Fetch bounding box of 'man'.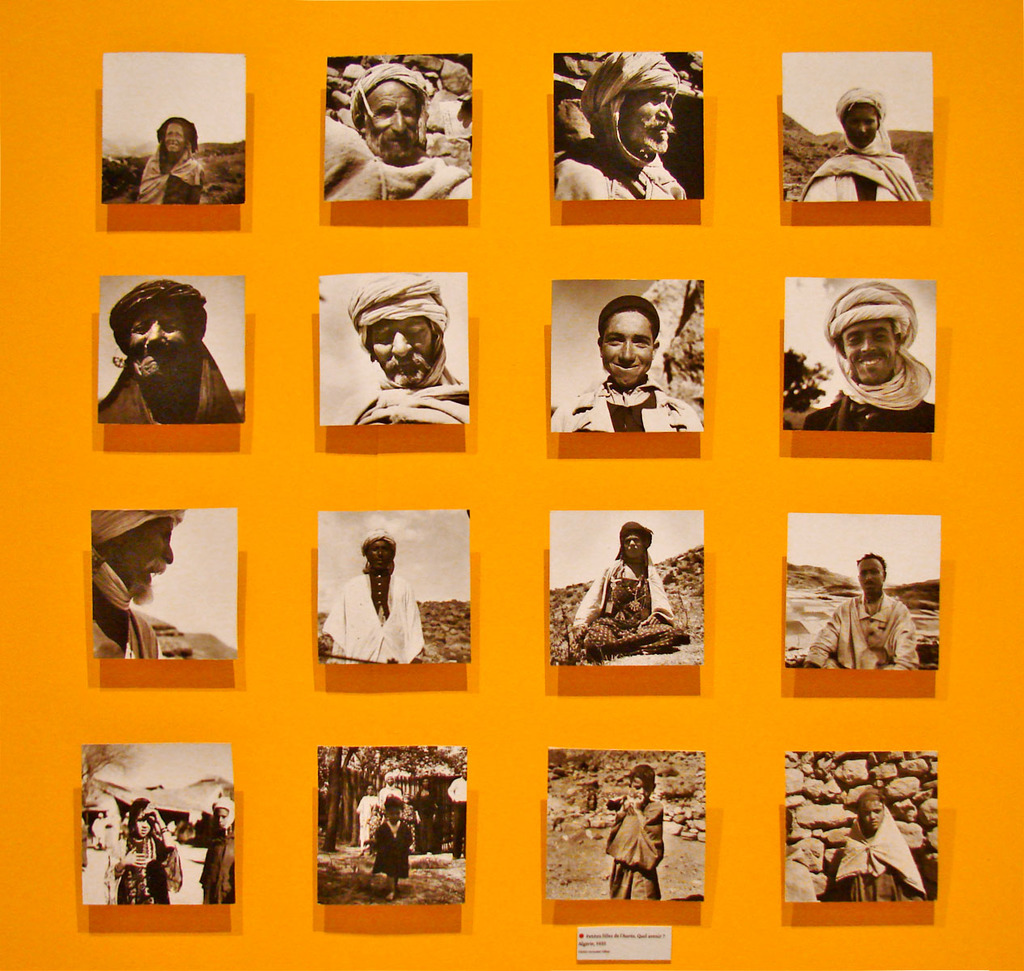
Bbox: (x1=345, y1=278, x2=471, y2=428).
